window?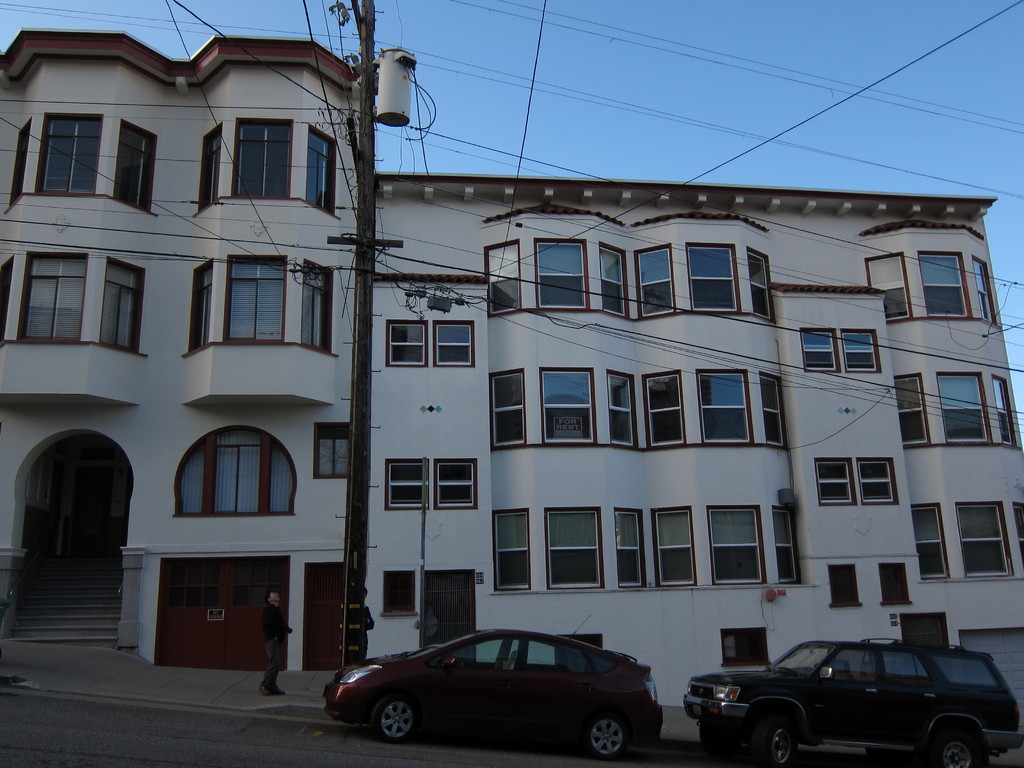
909 499 951 585
